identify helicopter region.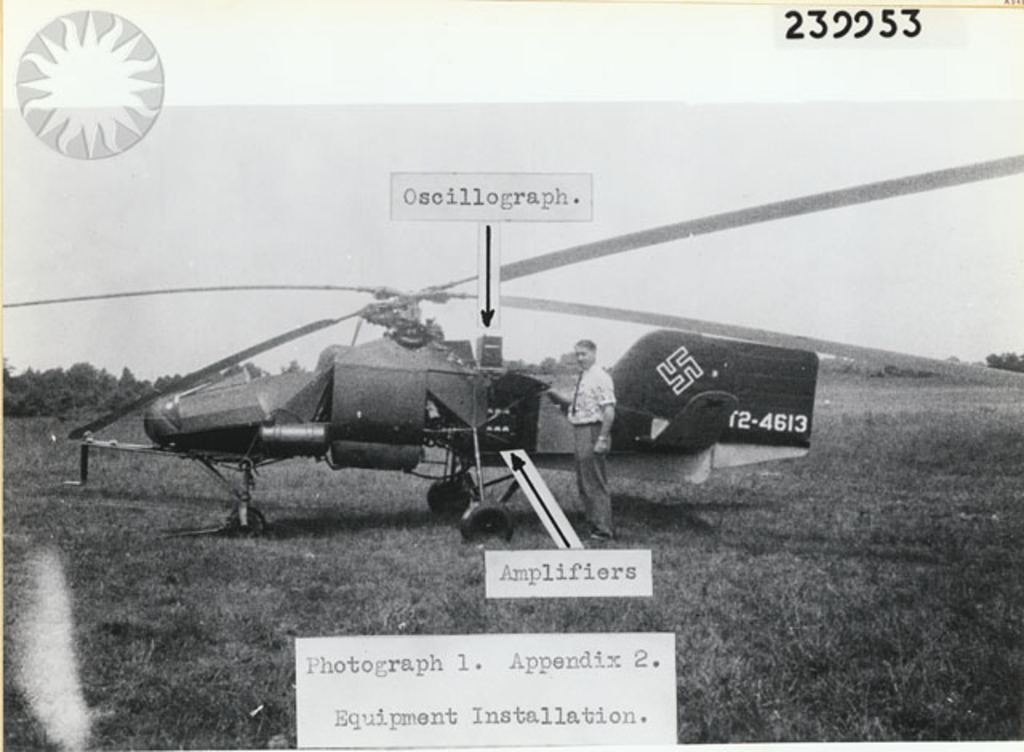
Region: [43, 211, 968, 530].
